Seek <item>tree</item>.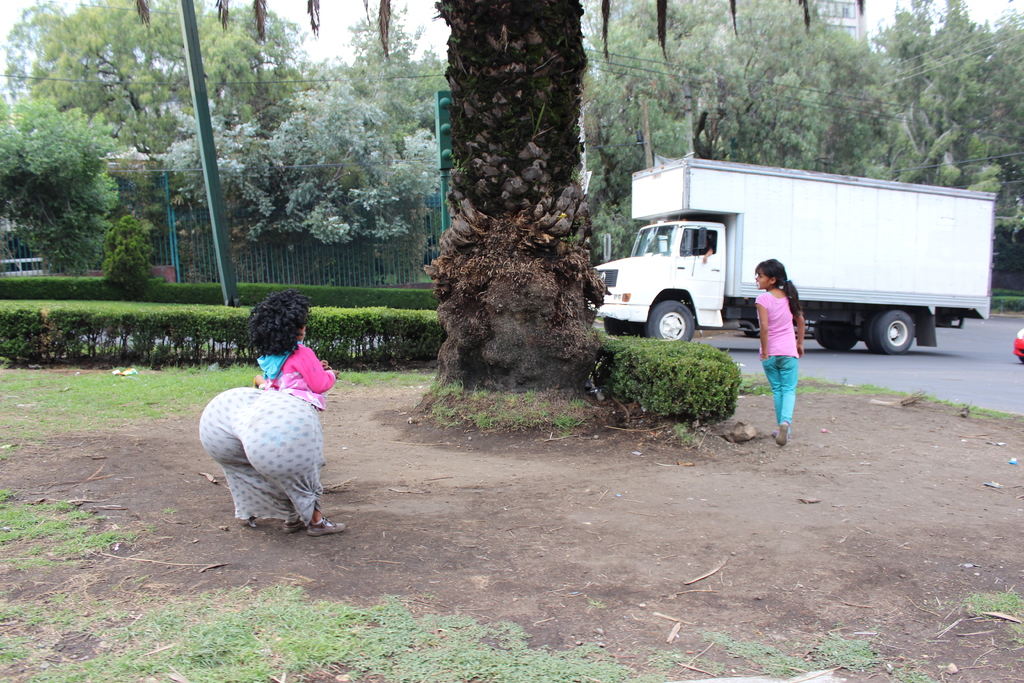
l=0, t=0, r=325, b=163.
